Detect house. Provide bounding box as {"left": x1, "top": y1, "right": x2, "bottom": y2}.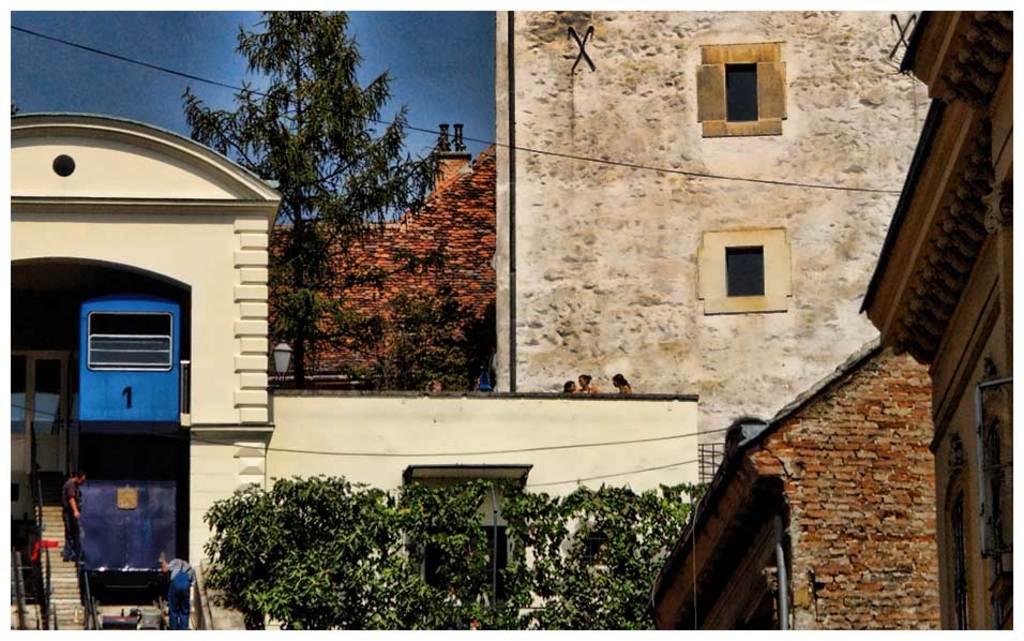
{"left": 2, "top": 106, "right": 703, "bottom": 640}.
